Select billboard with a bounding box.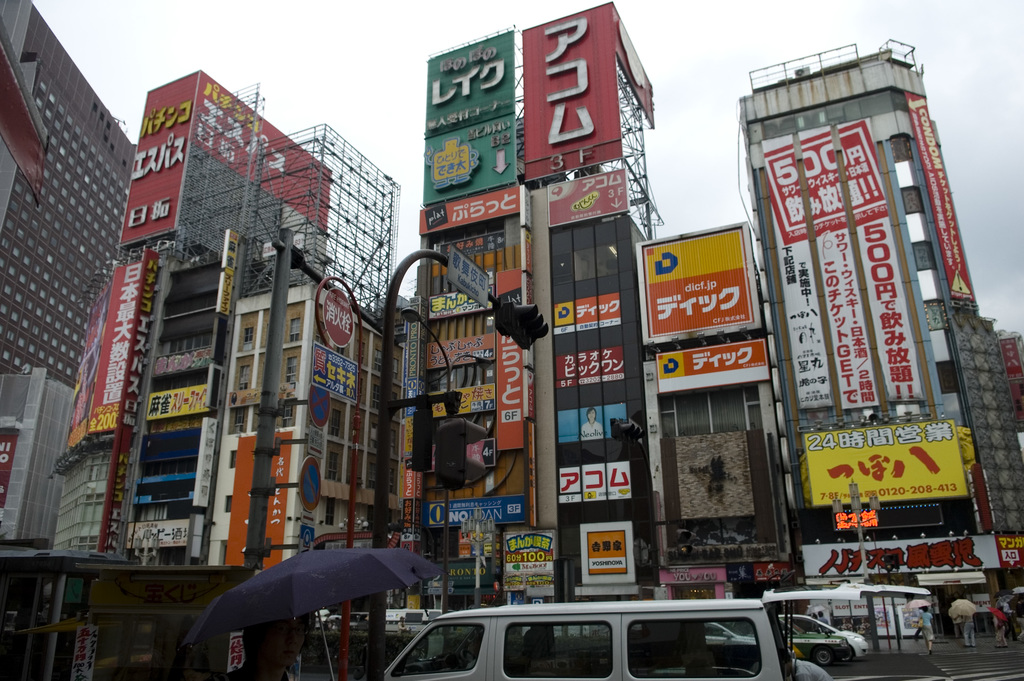
220:226:240:268.
